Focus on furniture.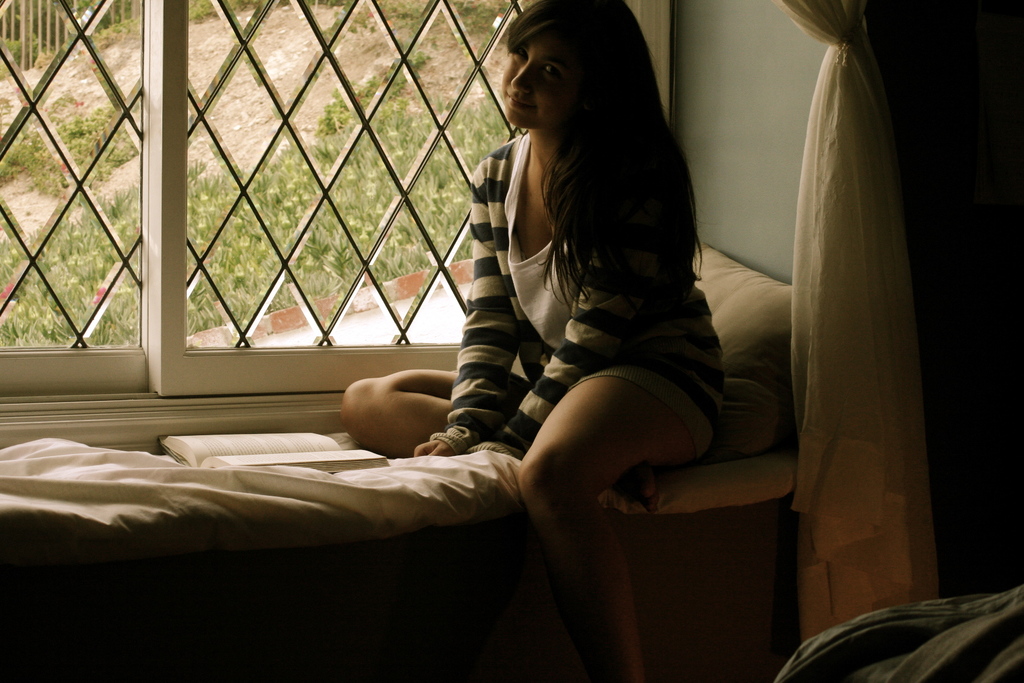
Focused at select_region(0, 249, 794, 682).
